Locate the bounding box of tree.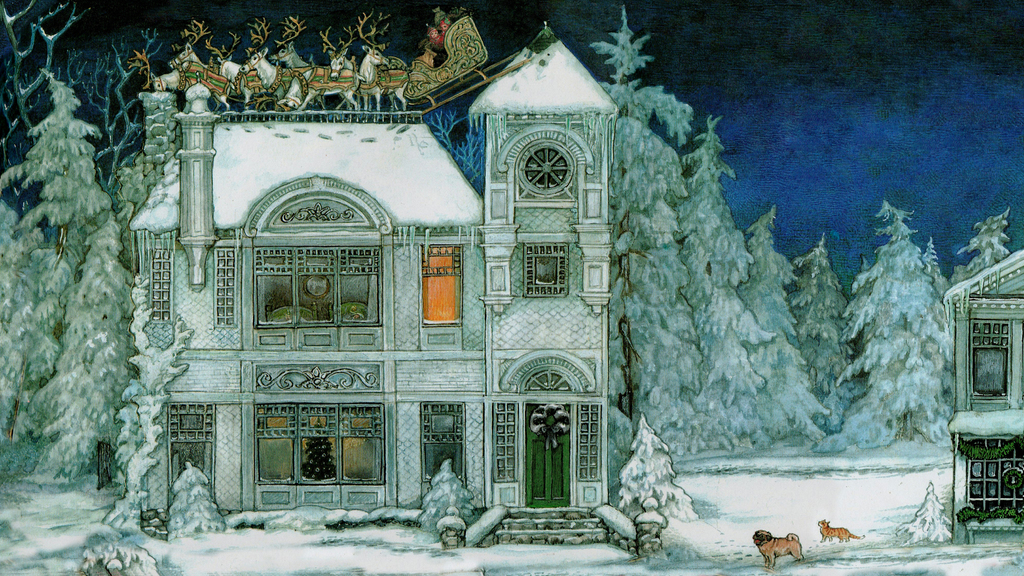
Bounding box: locate(12, 49, 149, 525).
